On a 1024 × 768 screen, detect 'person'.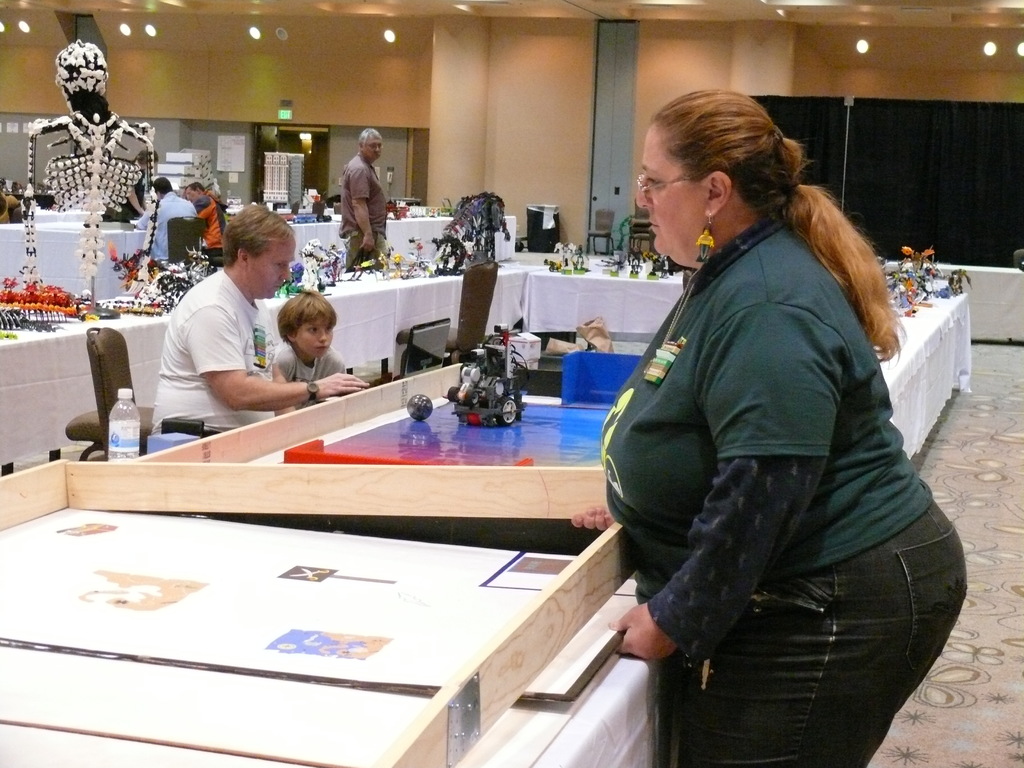
crop(572, 91, 968, 767).
